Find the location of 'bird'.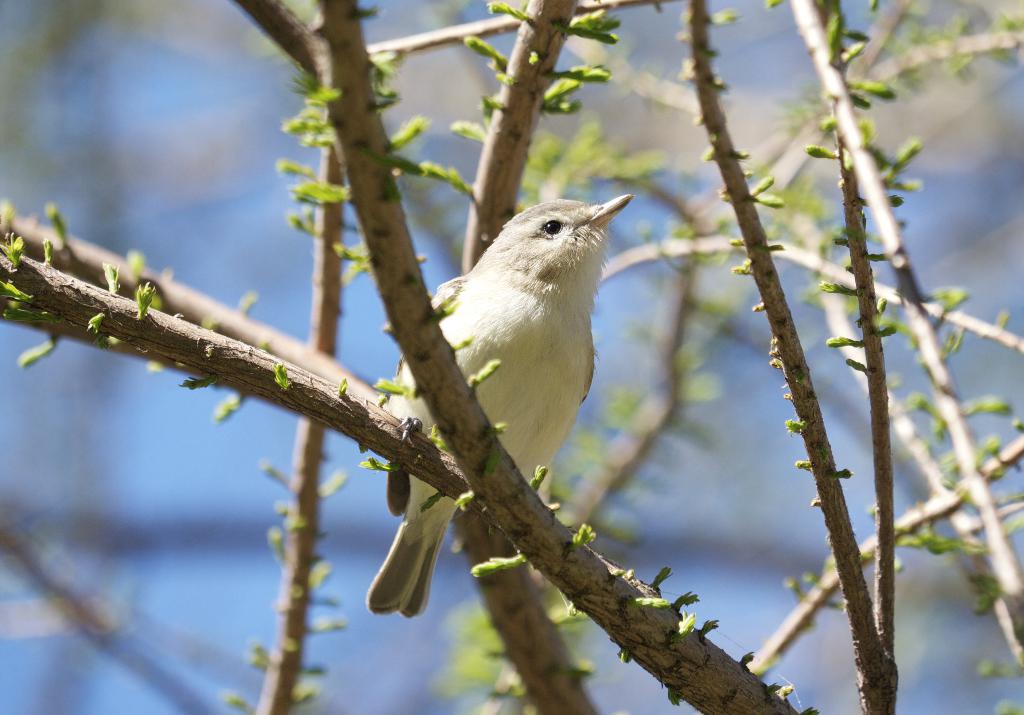
Location: l=370, t=193, r=638, b=620.
